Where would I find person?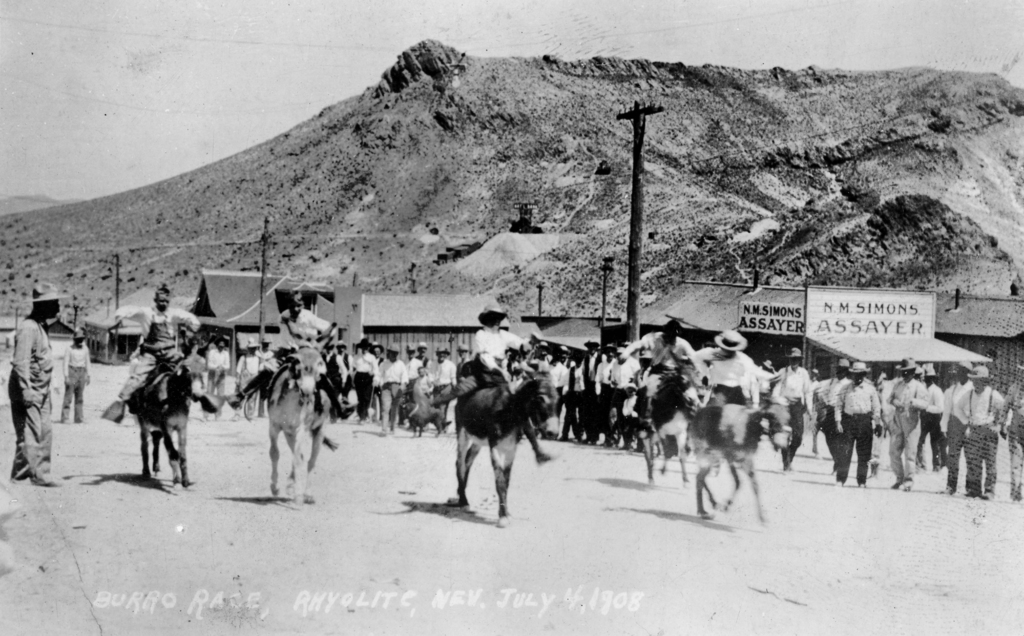
At [943,350,1006,506].
